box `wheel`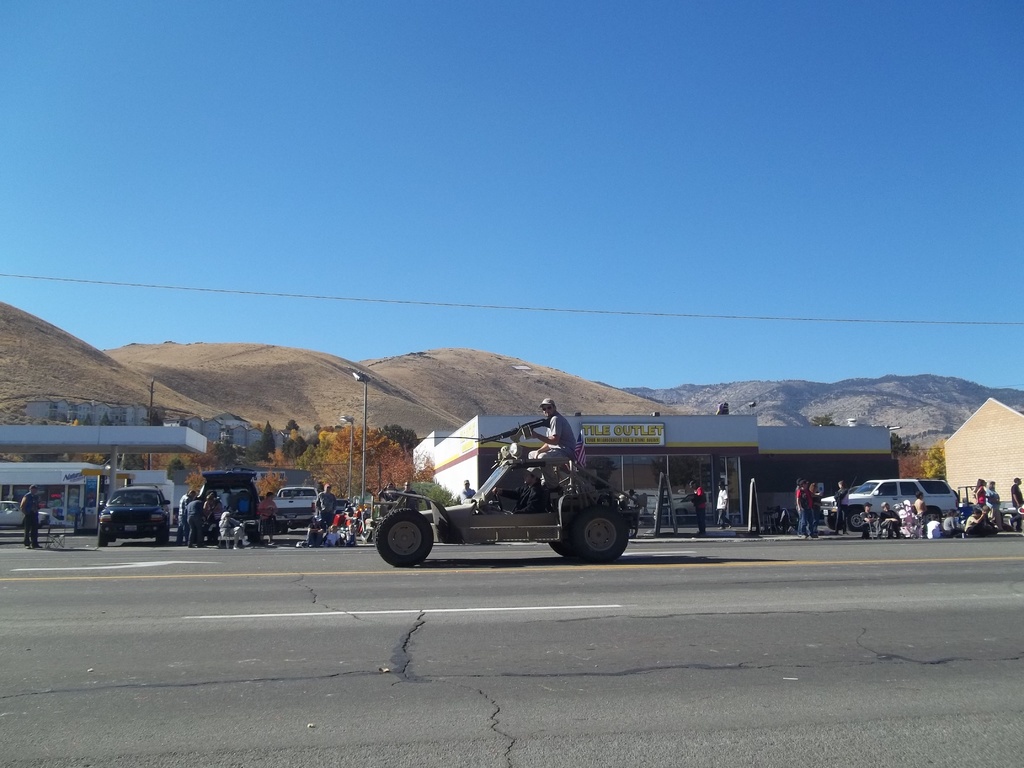
bbox=(924, 508, 936, 524)
